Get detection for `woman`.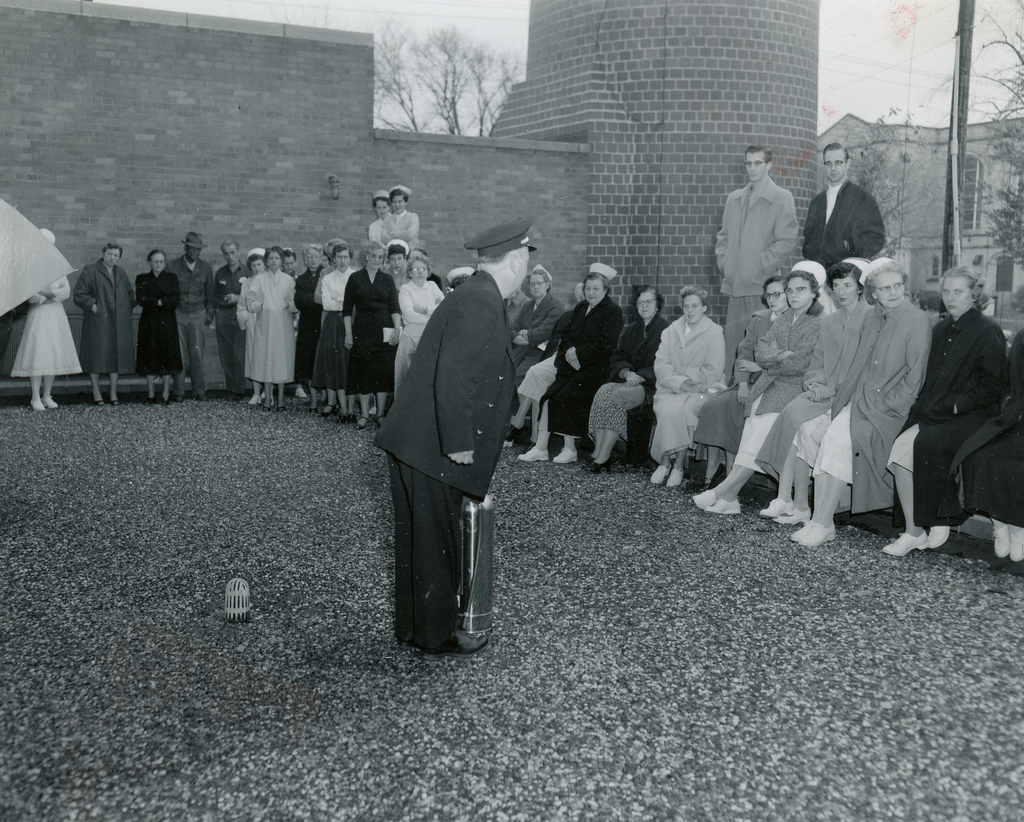
Detection: BBox(654, 291, 725, 489).
